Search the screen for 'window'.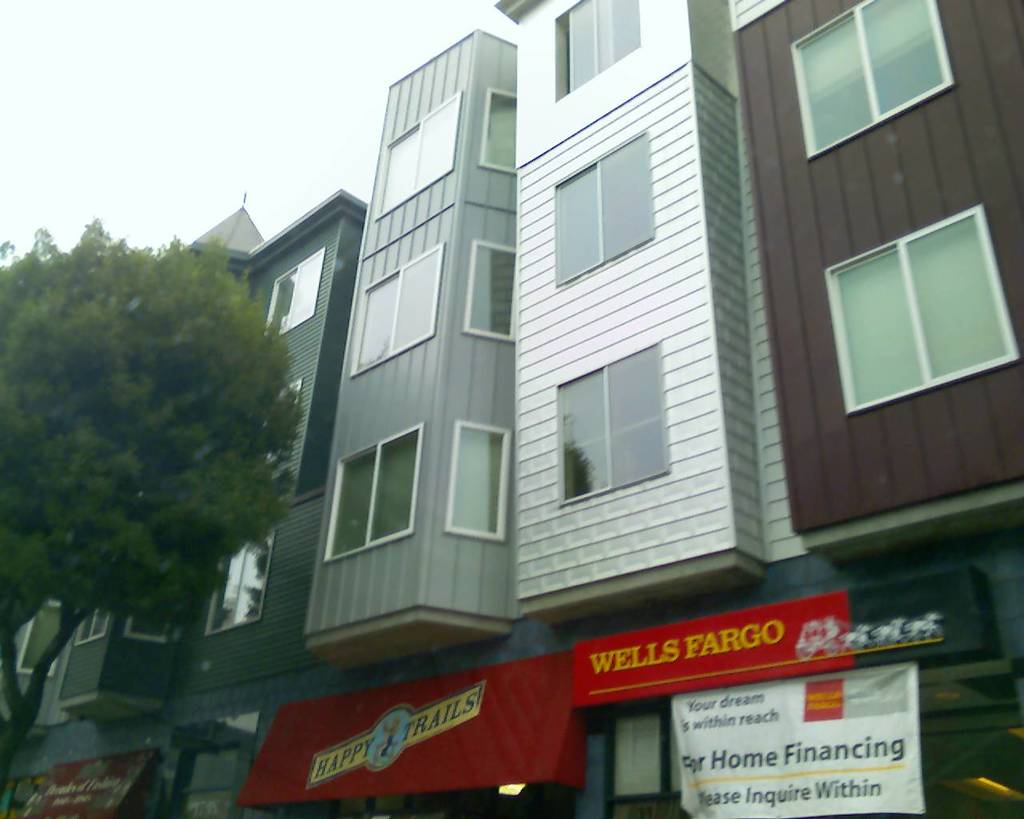
Found at x1=823, y1=202, x2=1014, y2=428.
